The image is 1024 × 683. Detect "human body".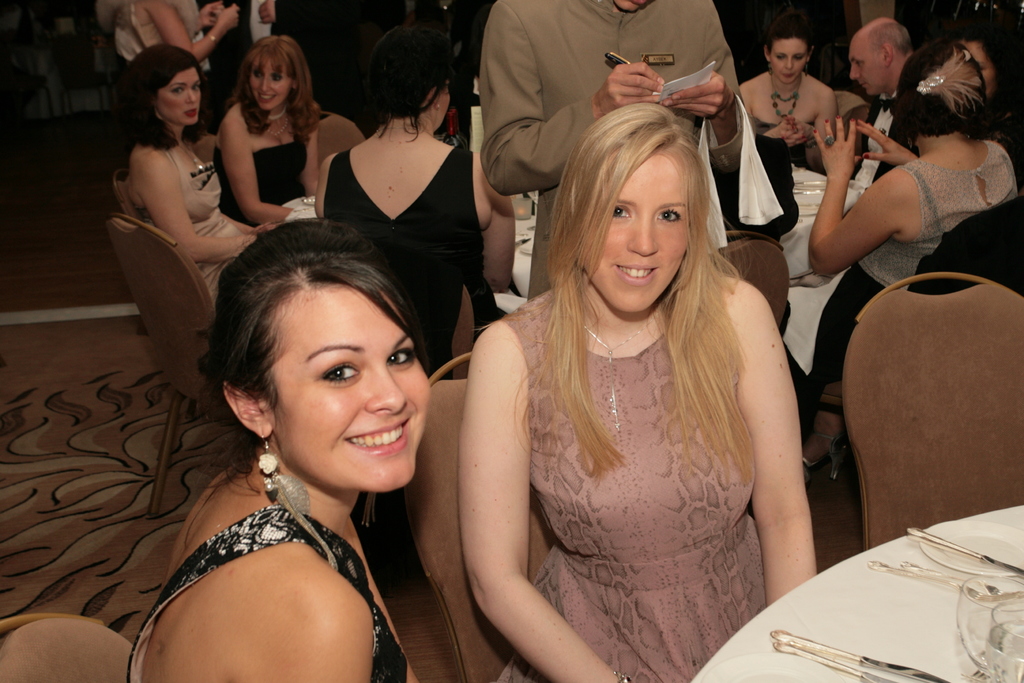
Detection: box=[125, 218, 417, 682].
